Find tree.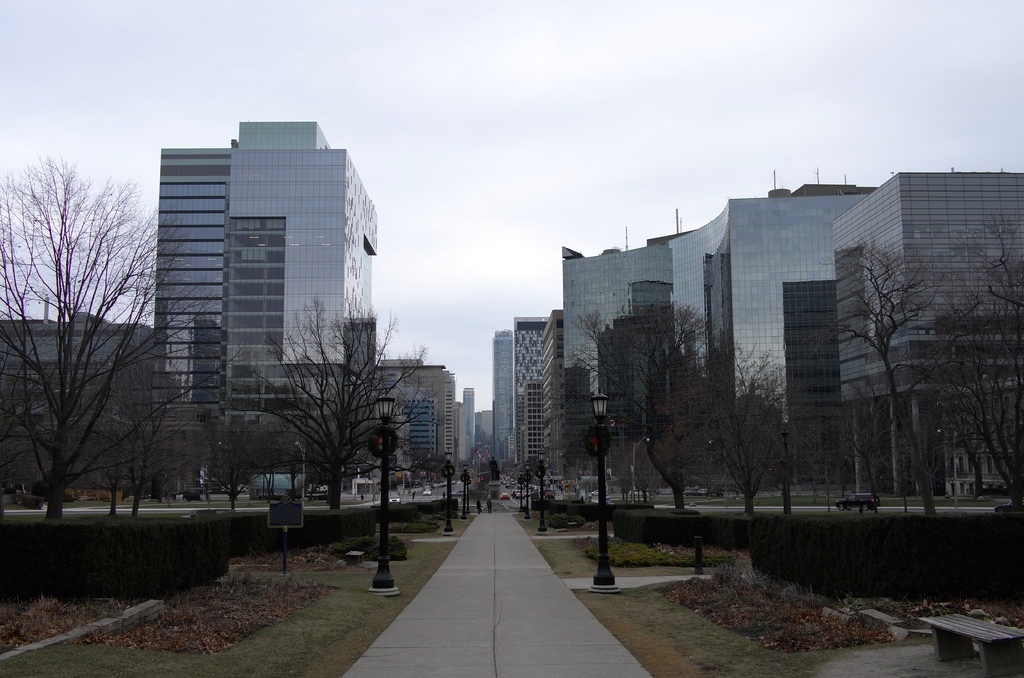
{"left": 59, "top": 356, "right": 257, "bottom": 541}.
